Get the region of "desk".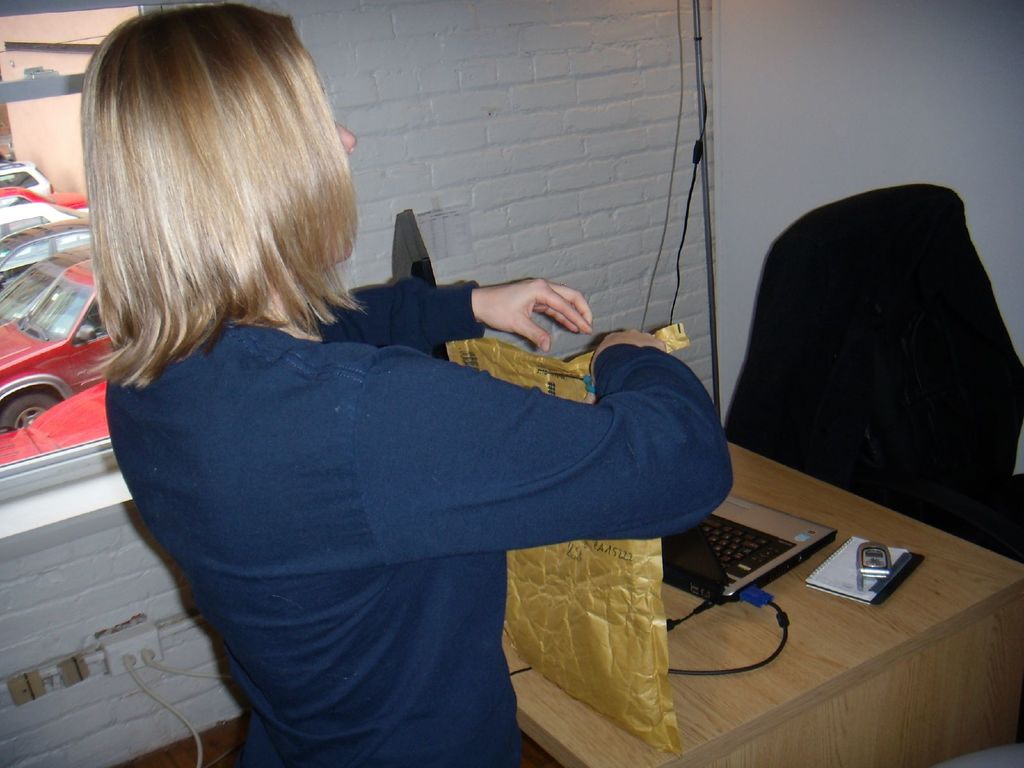
l=581, t=434, r=1023, b=759.
